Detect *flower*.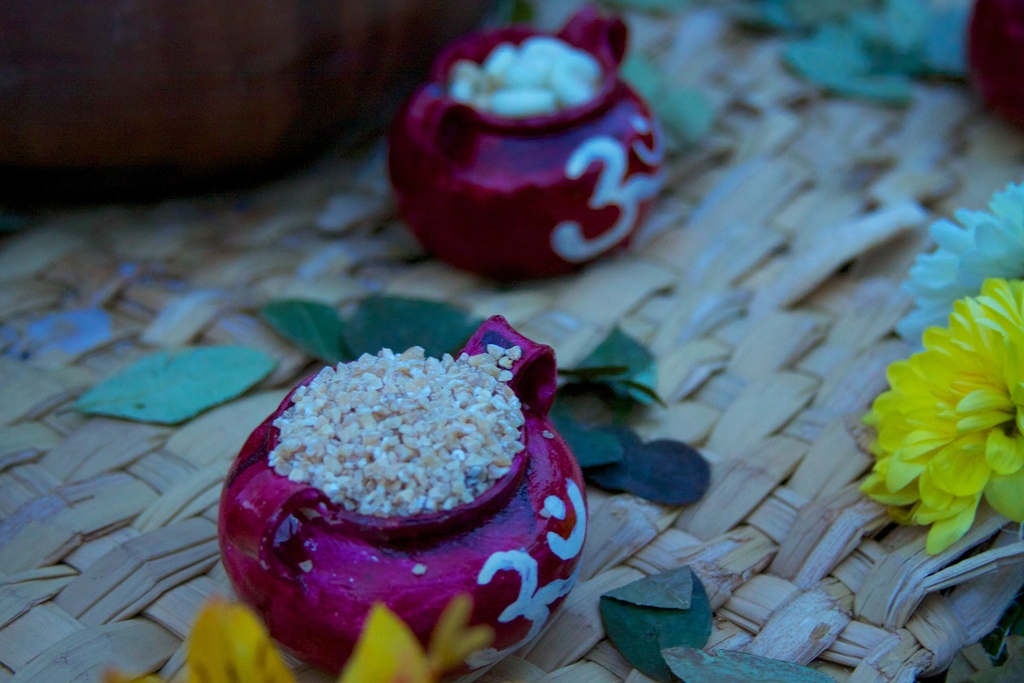
Detected at [893, 184, 1023, 357].
